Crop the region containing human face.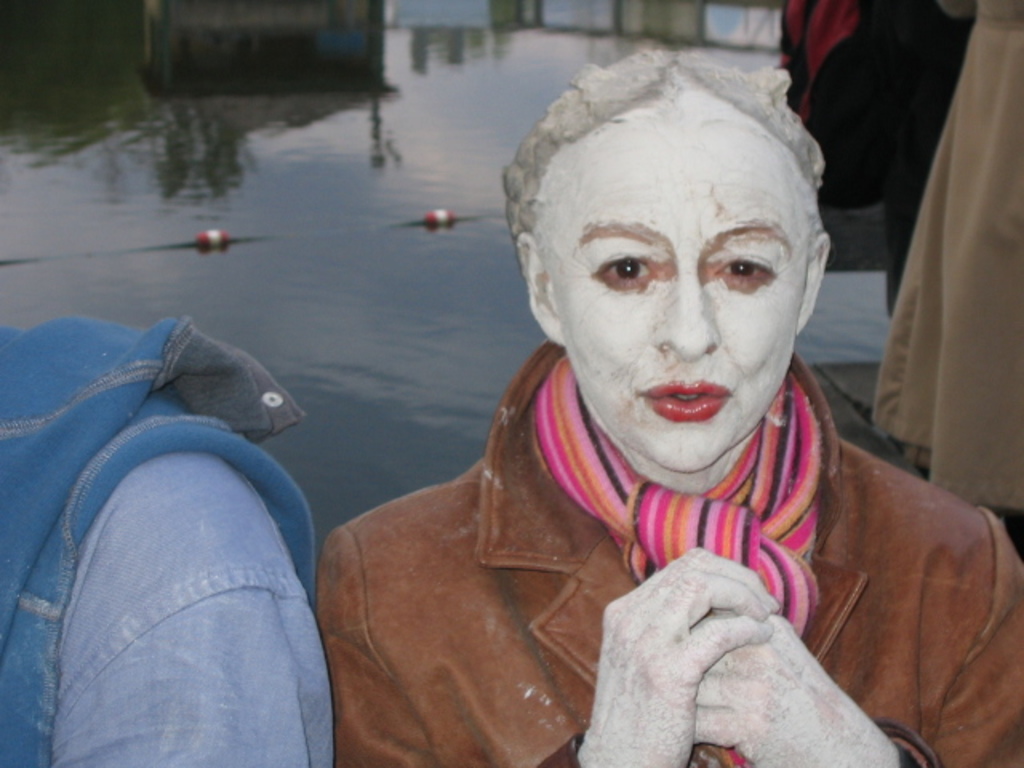
Crop region: <region>534, 98, 803, 470</region>.
